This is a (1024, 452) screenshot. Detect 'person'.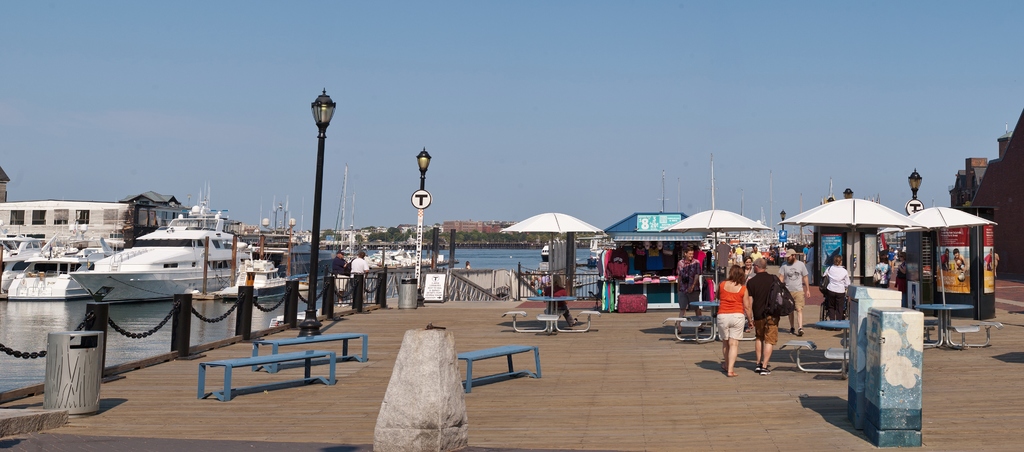
select_region(741, 253, 801, 376).
